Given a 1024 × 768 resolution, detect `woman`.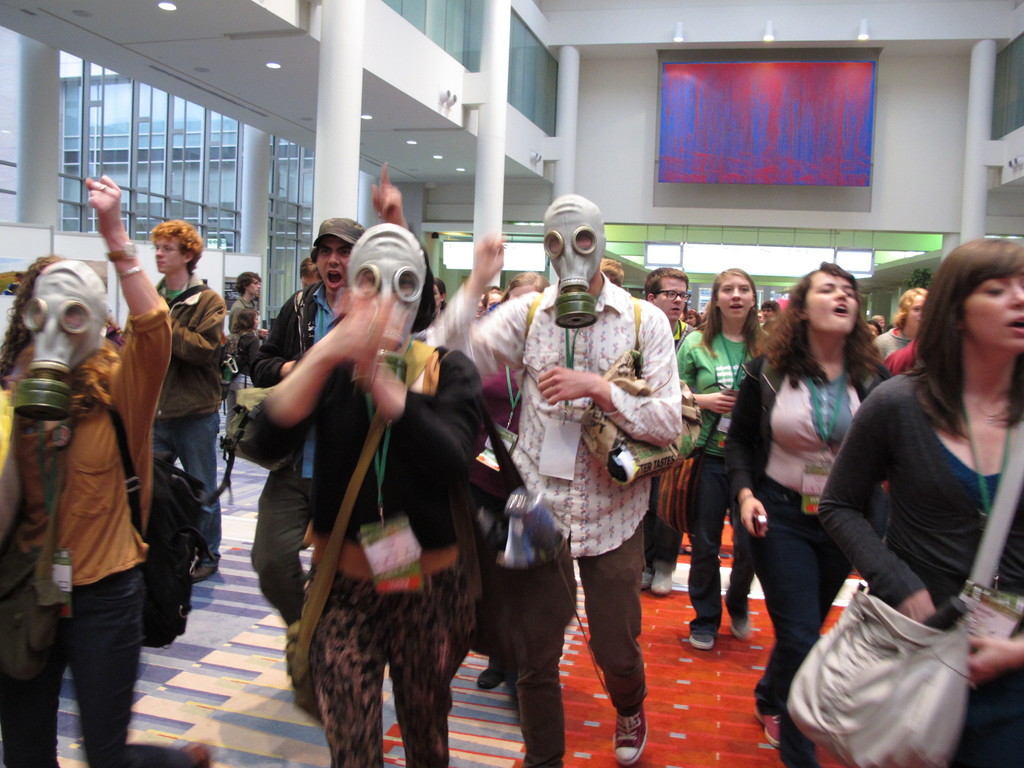
bbox(433, 277, 449, 318).
